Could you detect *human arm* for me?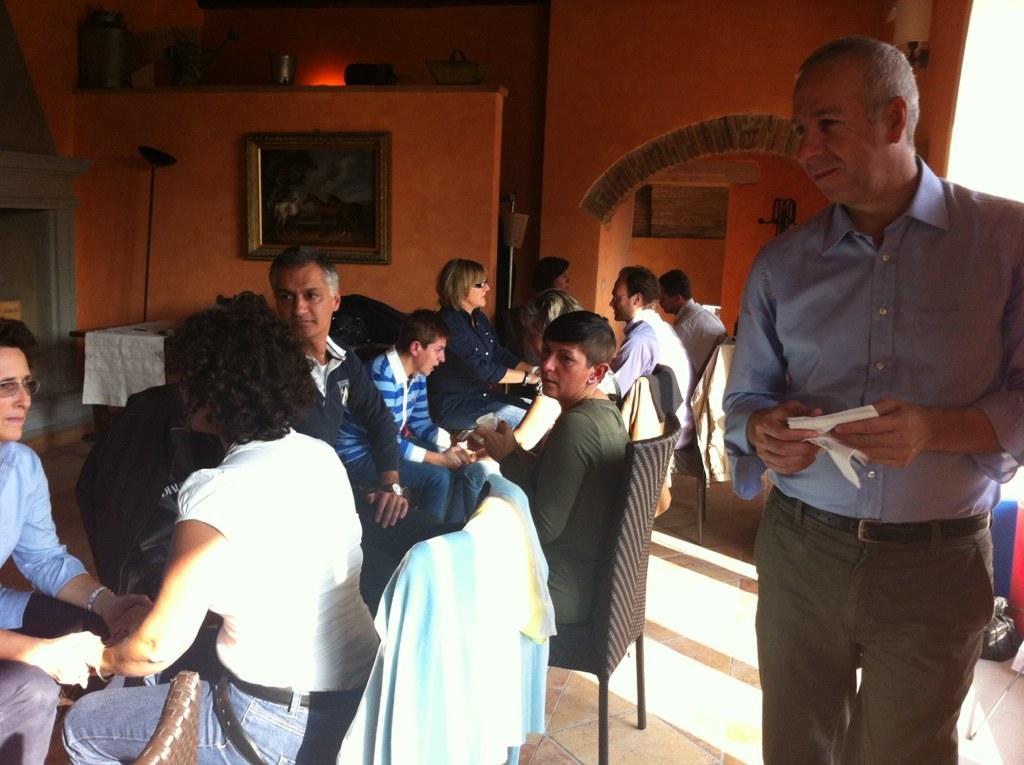
Detection result: <bbox>489, 338, 542, 369</bbox>.
